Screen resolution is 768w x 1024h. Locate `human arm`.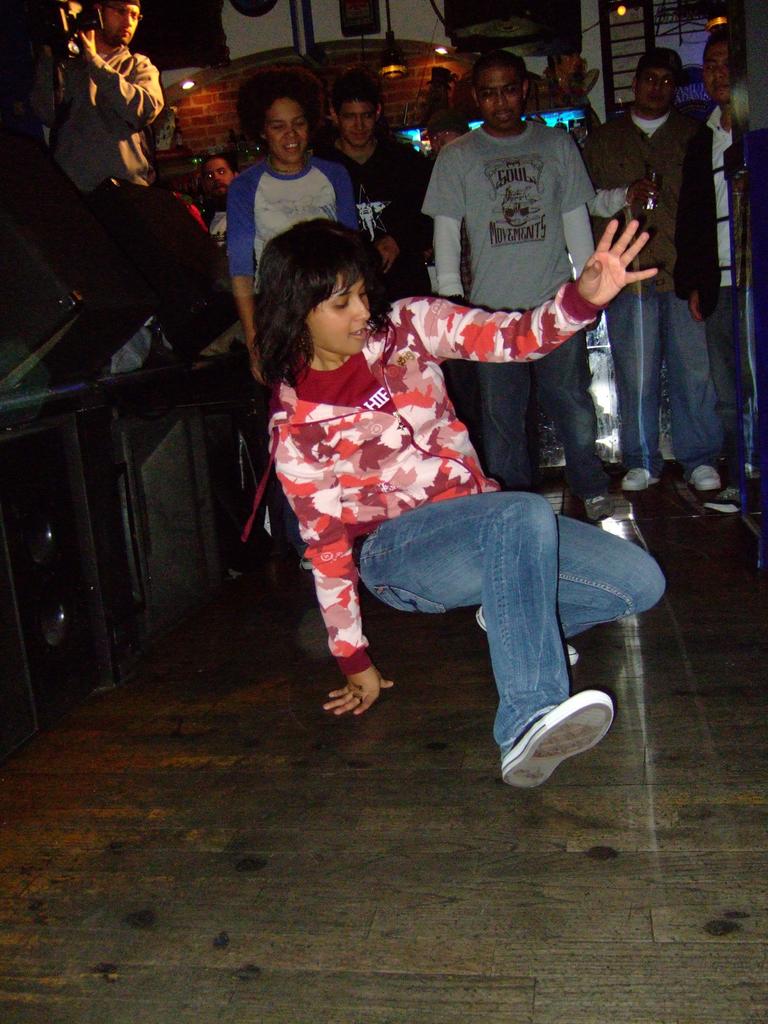
box(433, 137, 473, 316).
